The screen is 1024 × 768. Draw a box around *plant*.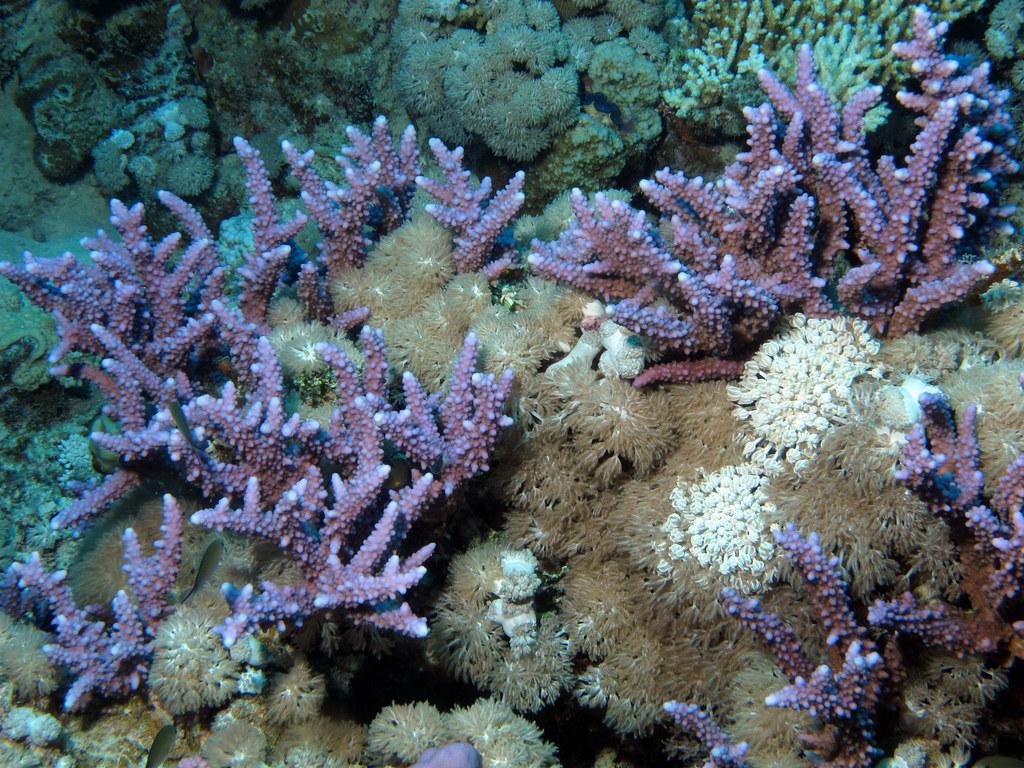
l=656, t=390, r=1023, b=762.
